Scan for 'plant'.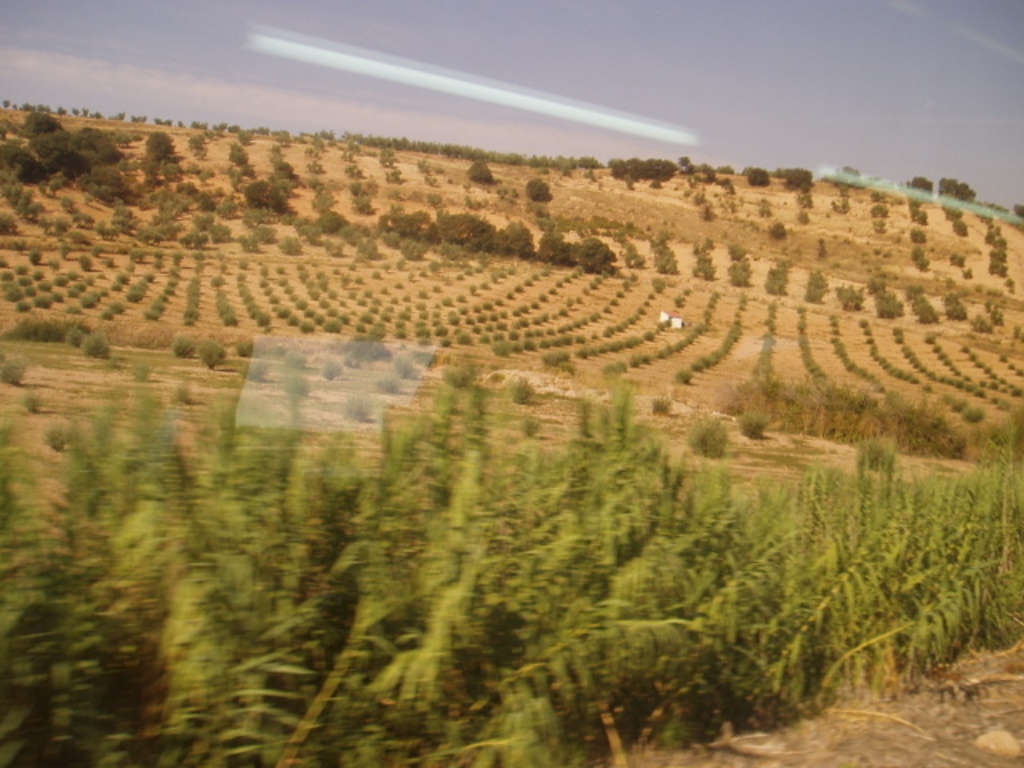
Scan result: bbox=(0, 362, 26, 389).
